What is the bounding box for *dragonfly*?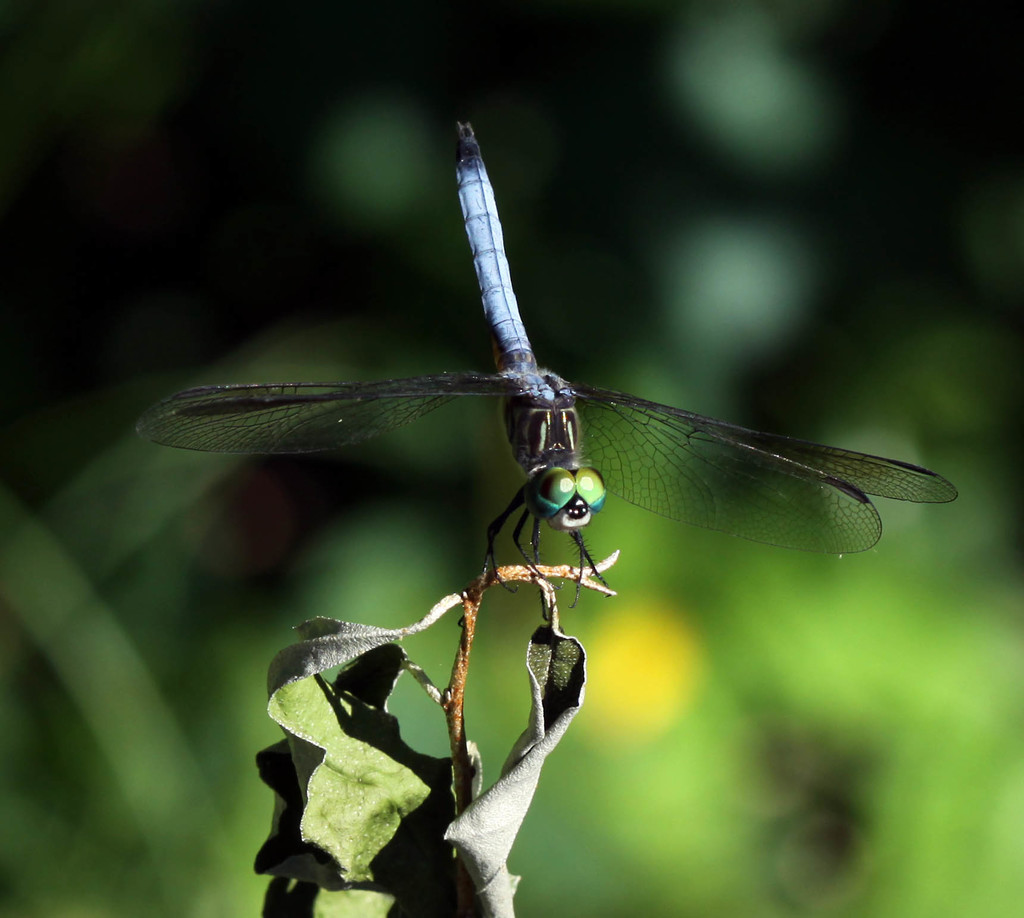
BBox(129, 119, 963, 619).
